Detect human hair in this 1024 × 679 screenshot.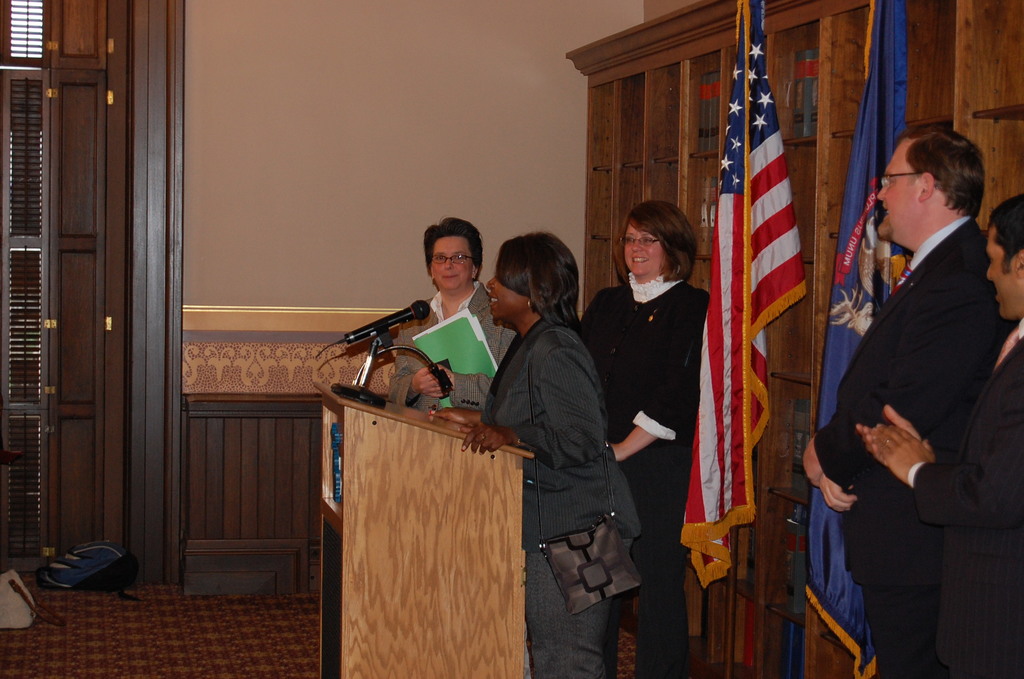
Detection: Rect(500, 227, 584, 327).
